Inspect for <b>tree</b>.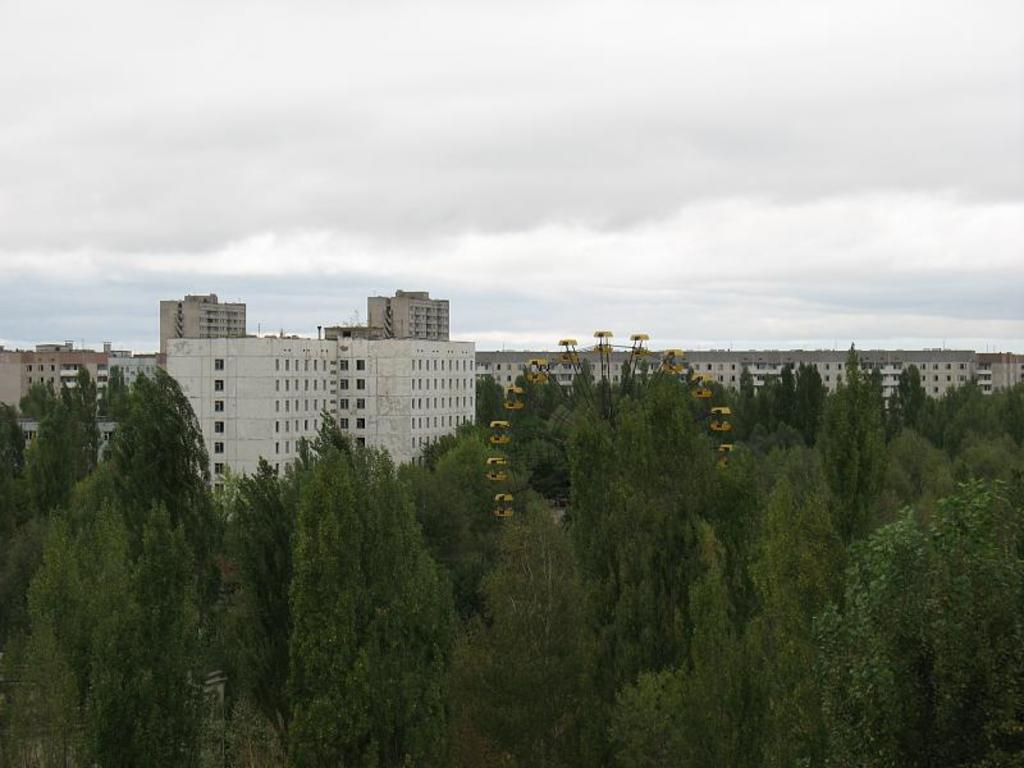
Inspection: (x1=0, y1=398, x2=26, y2=493).
